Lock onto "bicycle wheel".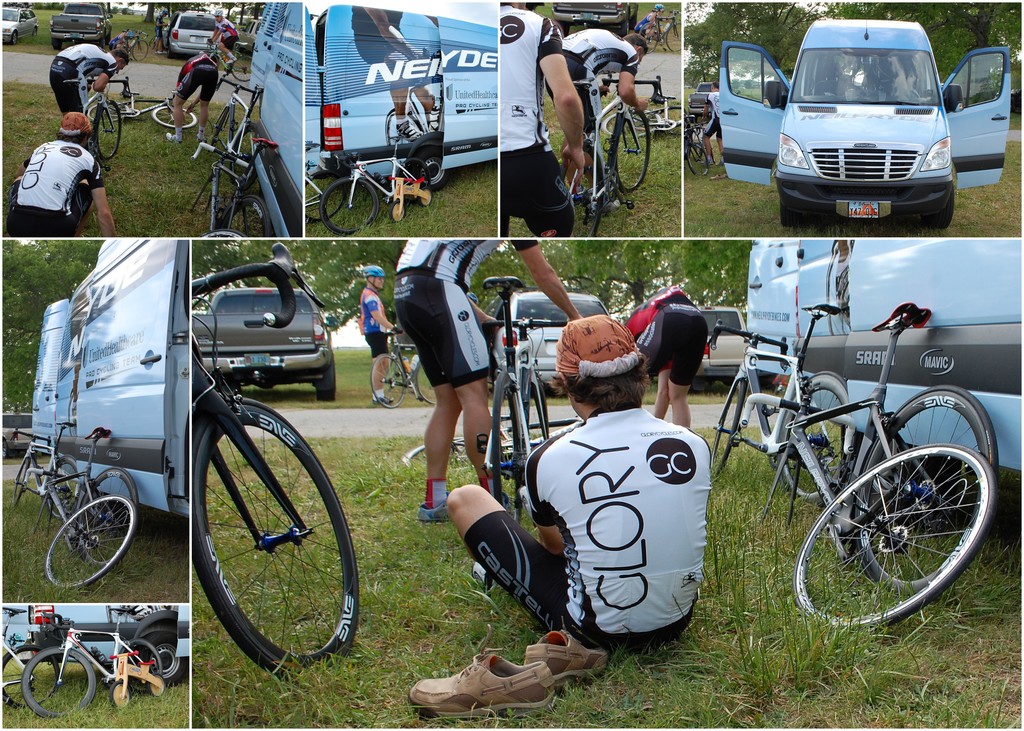
Locked: 412,360,436,403.
